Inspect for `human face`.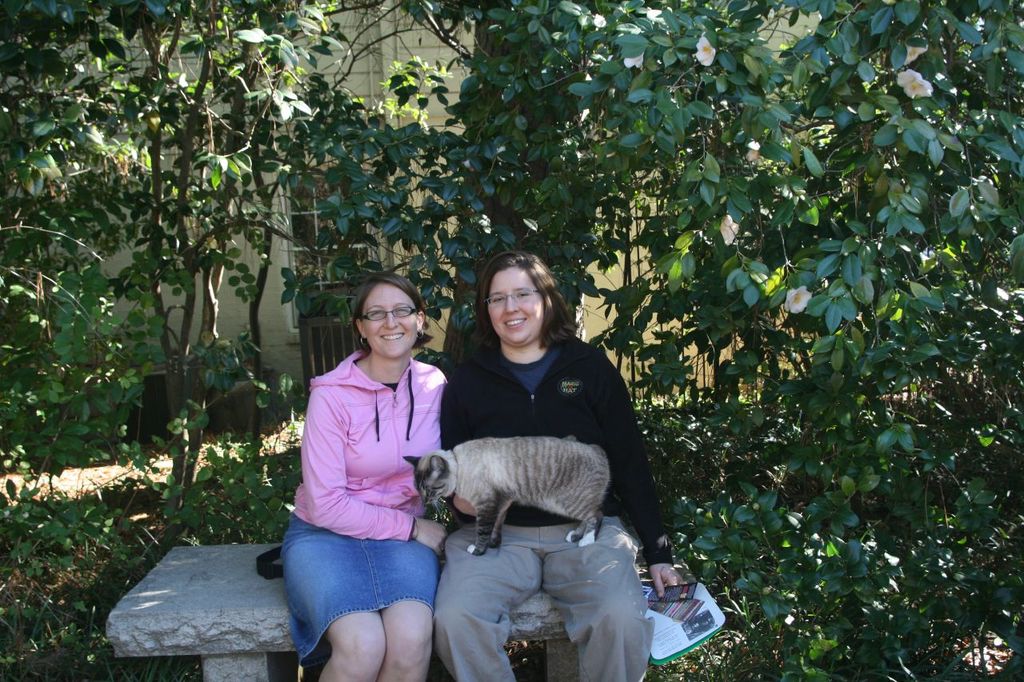
Inspection: bbox(488, 265, 543, 347).
